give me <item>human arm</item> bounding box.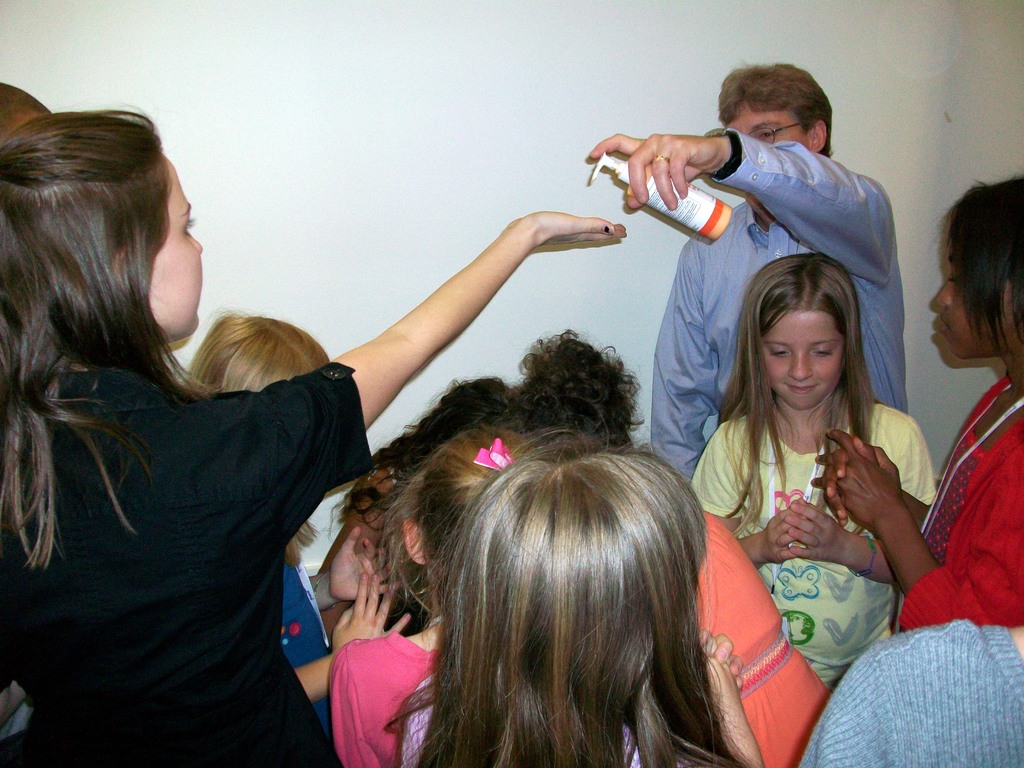
{"left": 303, "top": 522, "right": 410, "bottom": 613}.
